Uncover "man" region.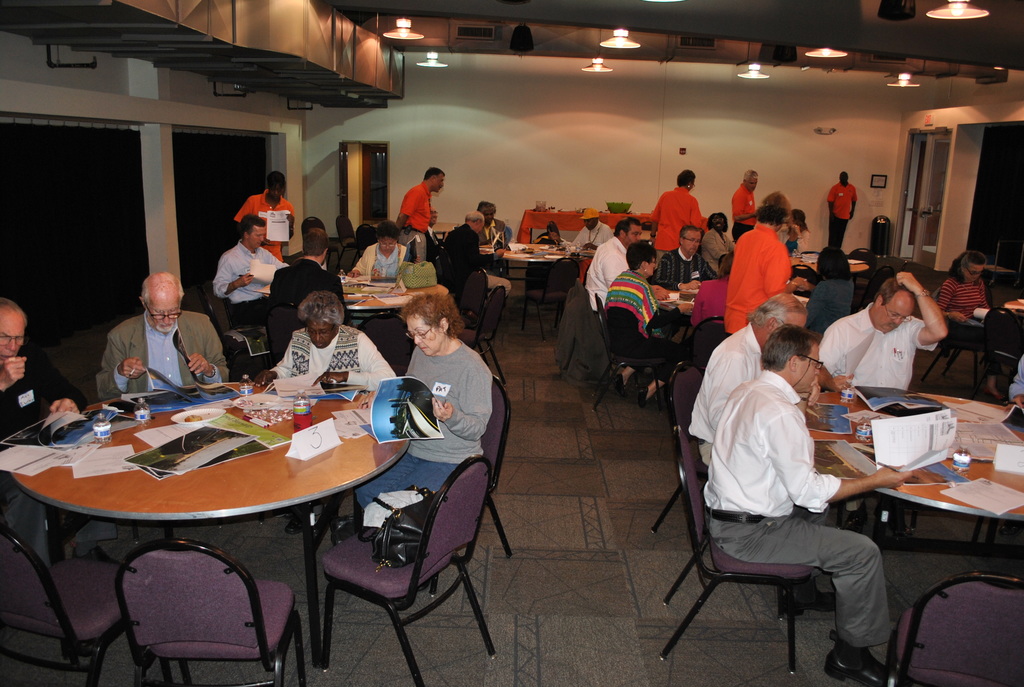
Uncovered: region(580, 212, 645, 320).
